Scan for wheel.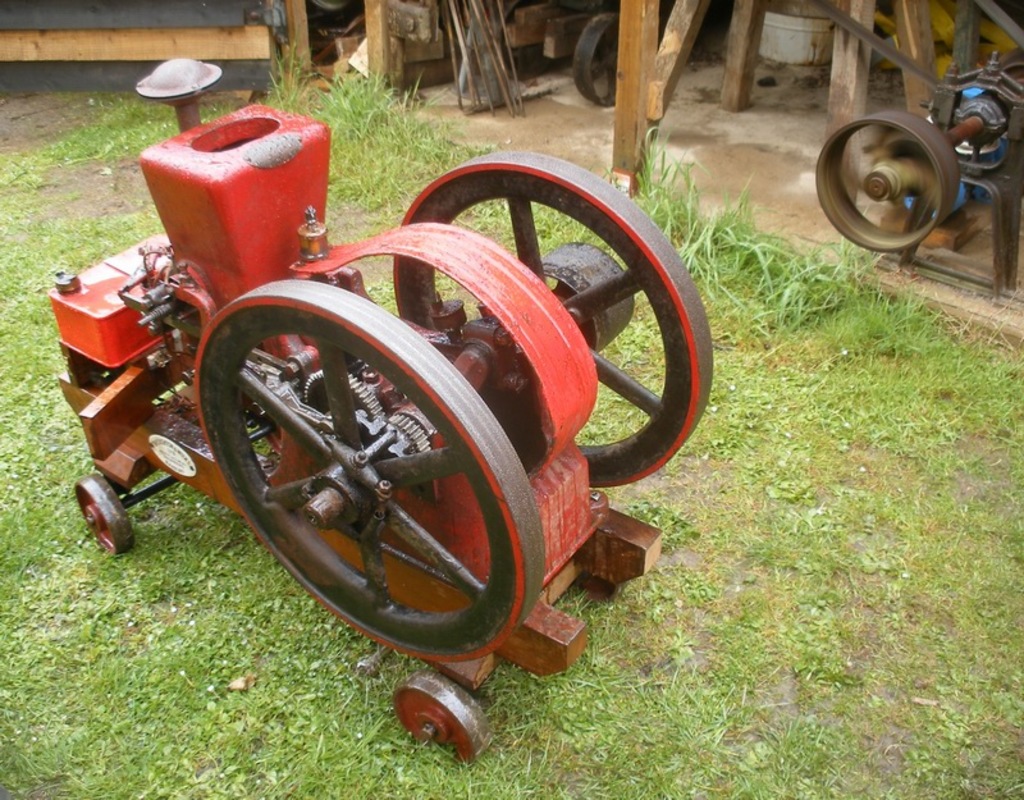
Scan result: <box>384,145,719,489</box>.
